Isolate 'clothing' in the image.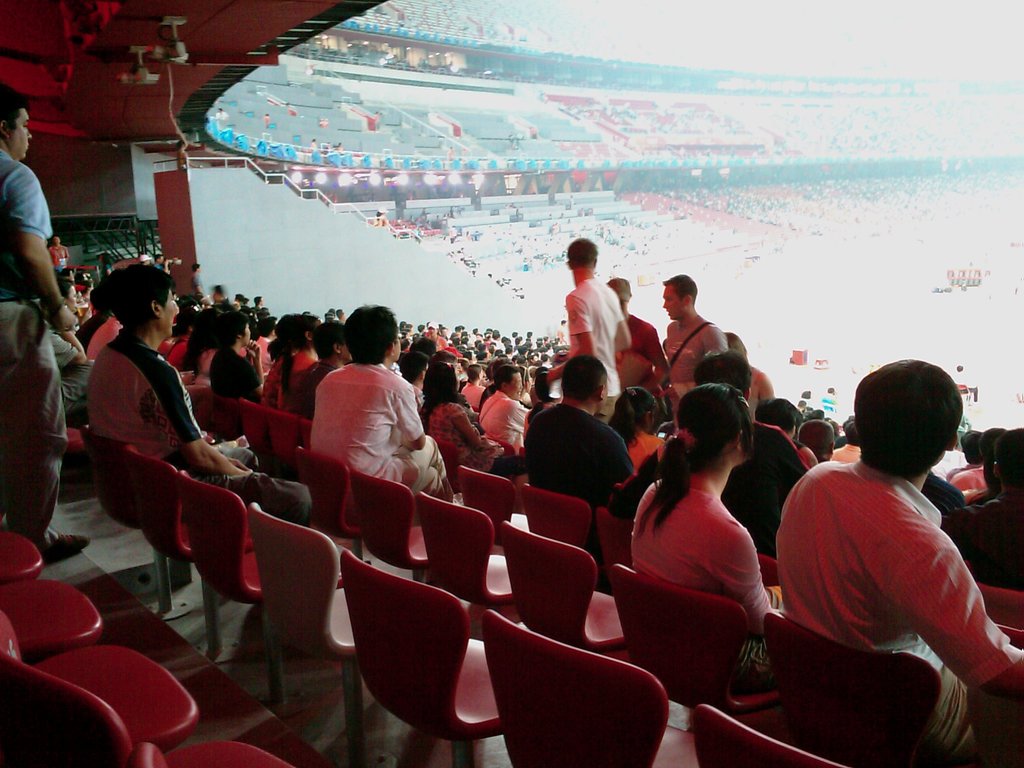
Isolated region: 783/426/1004/712.
